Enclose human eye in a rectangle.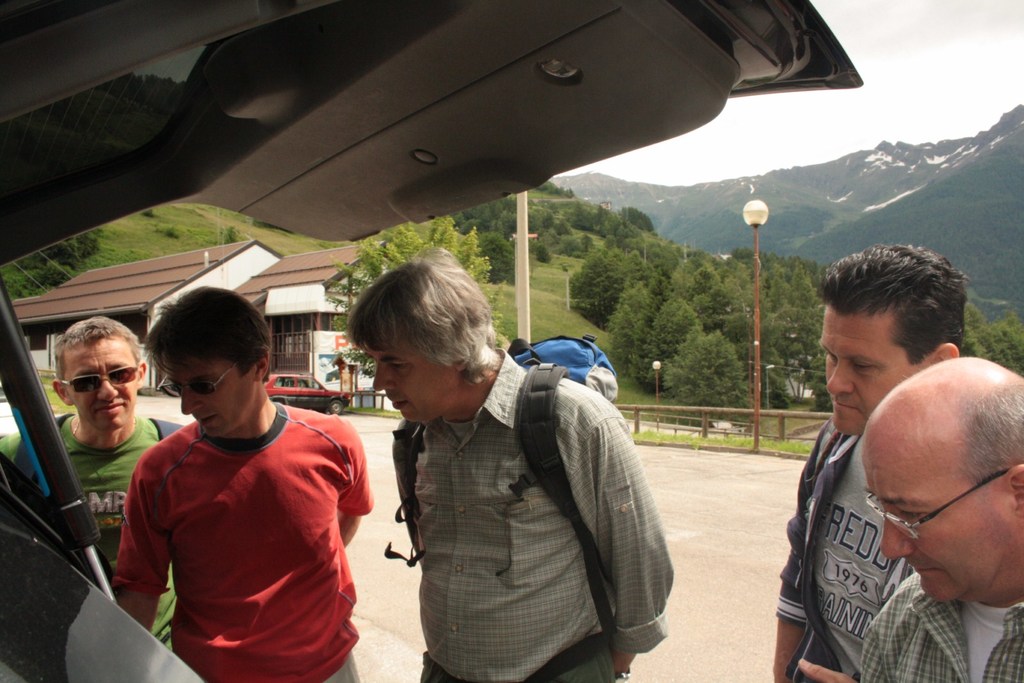
383 360 409 374.
